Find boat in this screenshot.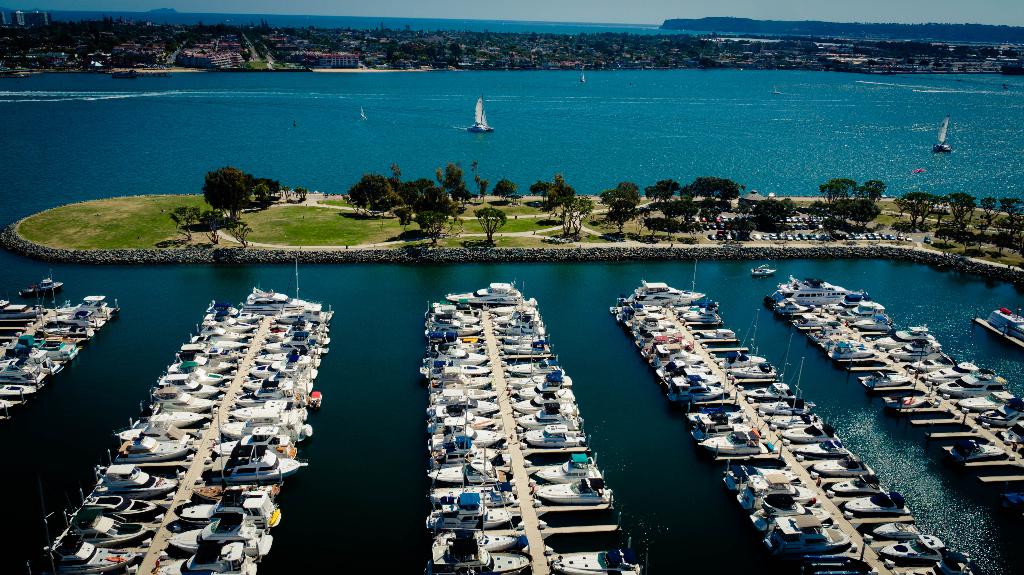
The bounding box for boat is (x1=746, y1=262, x2=771, y2=281).
